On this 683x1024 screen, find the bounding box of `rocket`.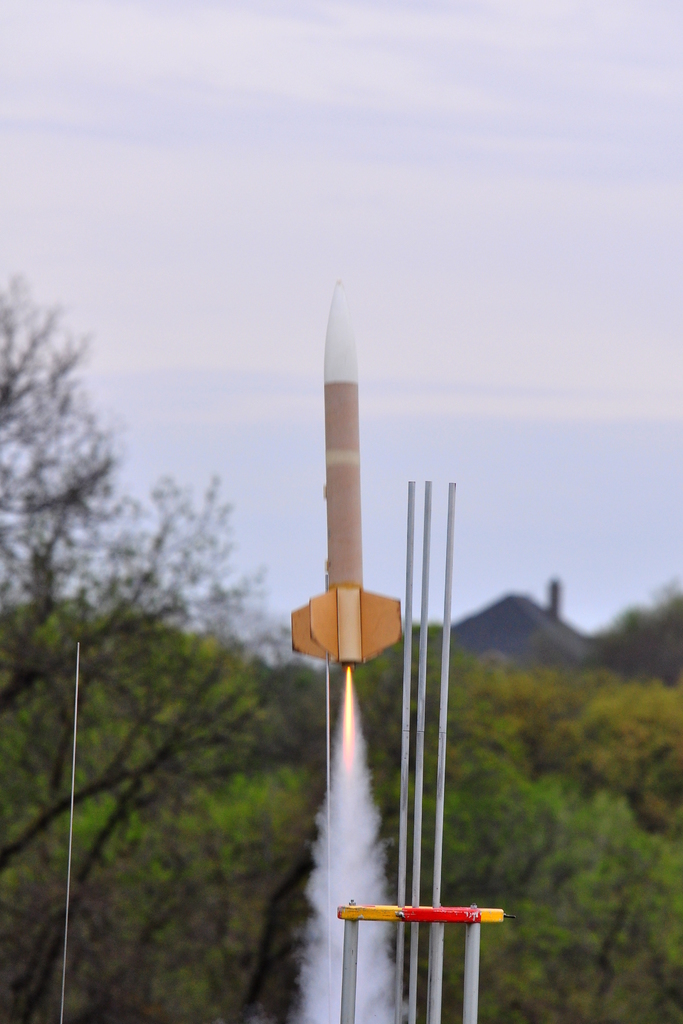
Bounding box: 287 274 404 671.
